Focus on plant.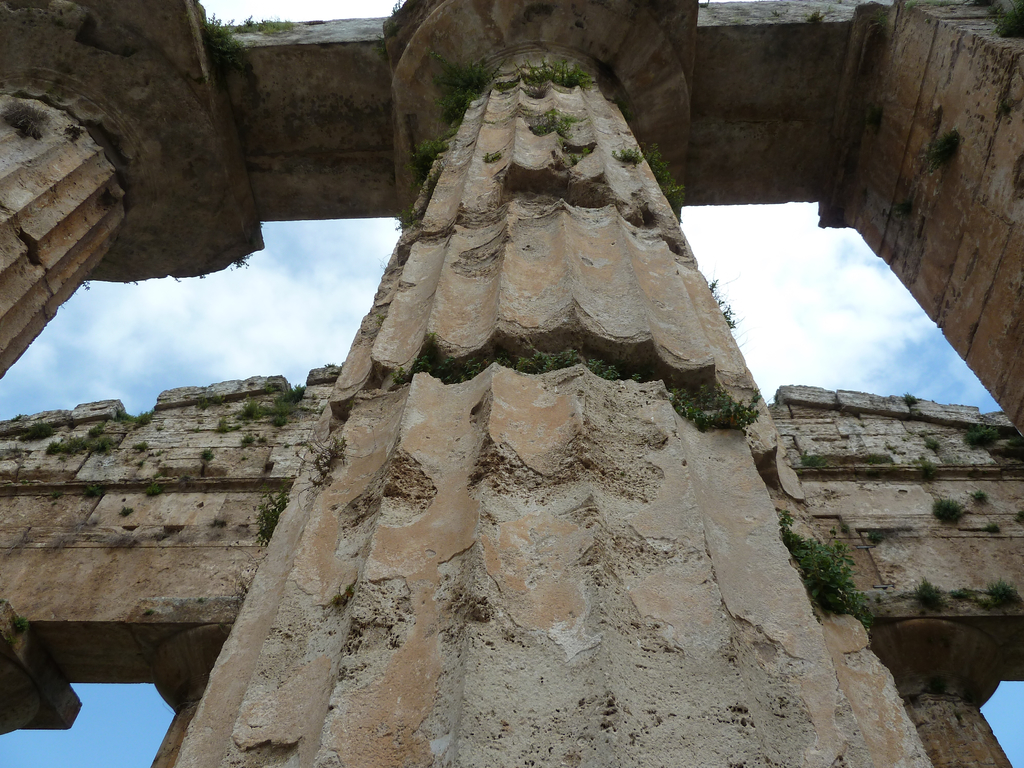
Focused at box=[1014, 507, 1023, 528].
